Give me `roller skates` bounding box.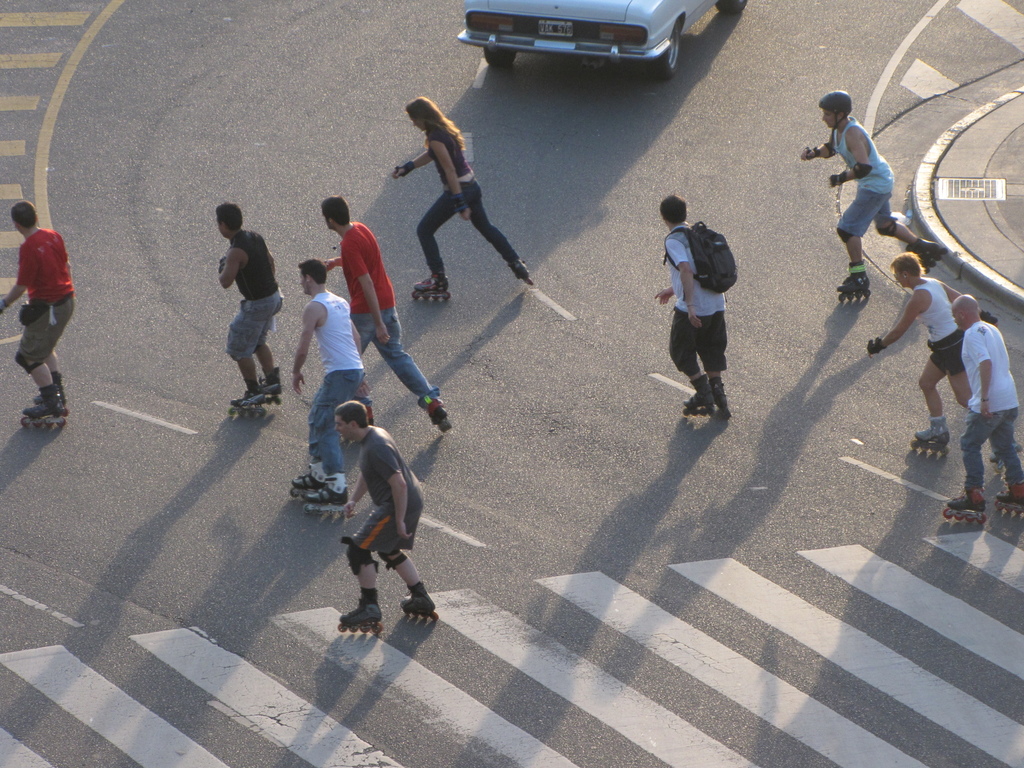
region(411, 271, 451, 301).
